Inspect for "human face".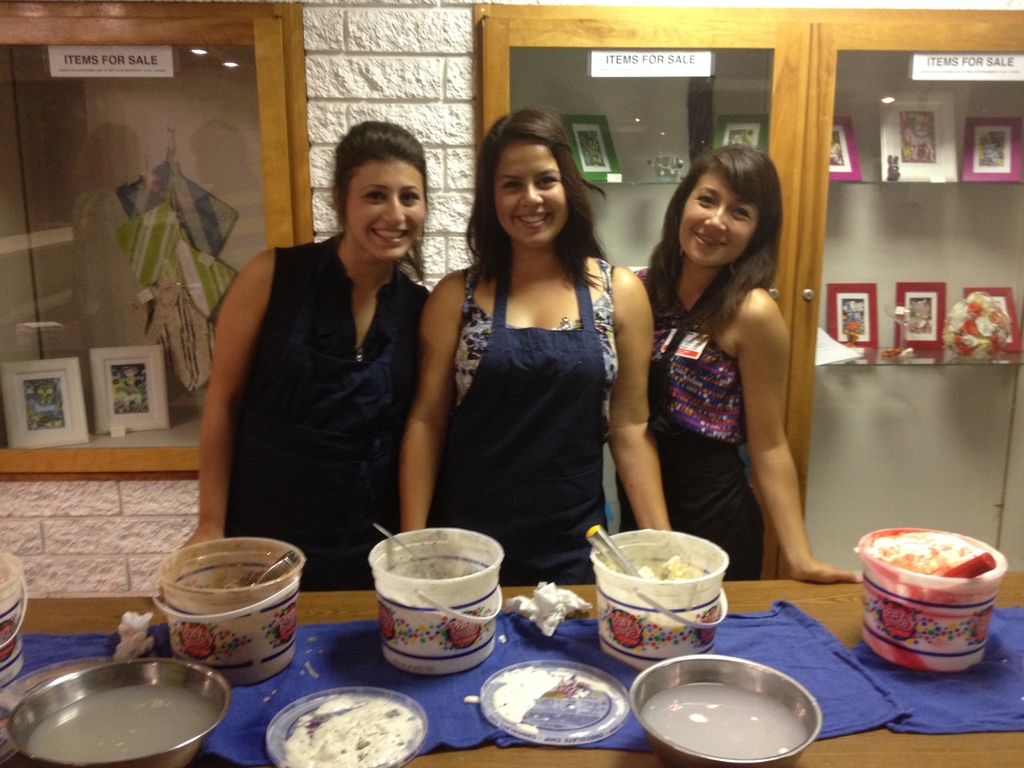
Inspection: left=493, top=147, right=566, bottom=248.
